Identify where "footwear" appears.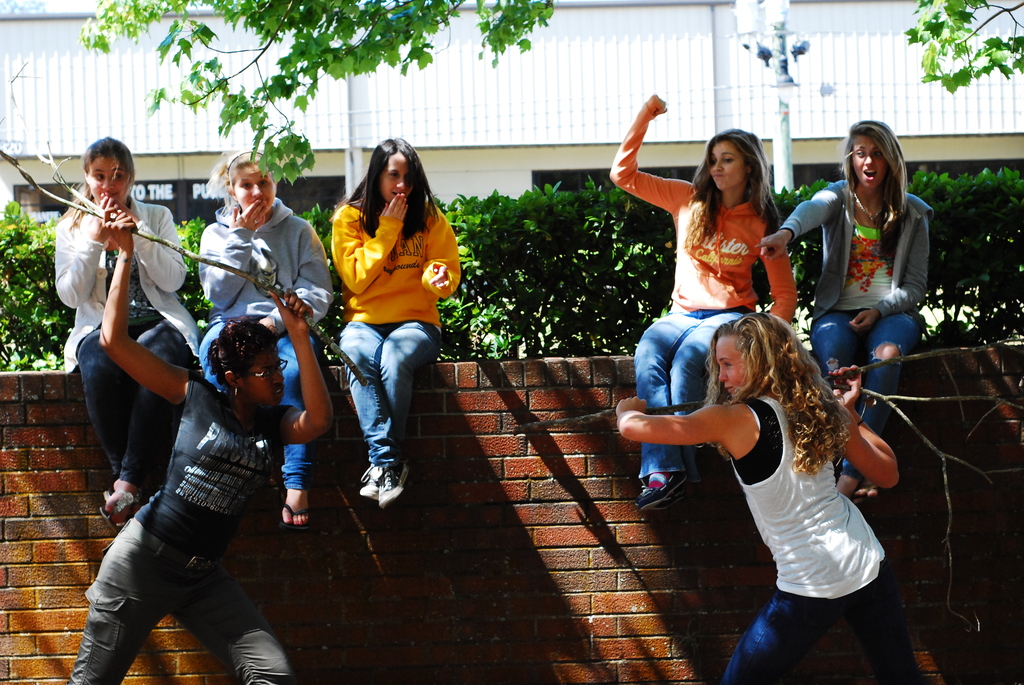
Appears at crop(856, 484, 880, 507).
